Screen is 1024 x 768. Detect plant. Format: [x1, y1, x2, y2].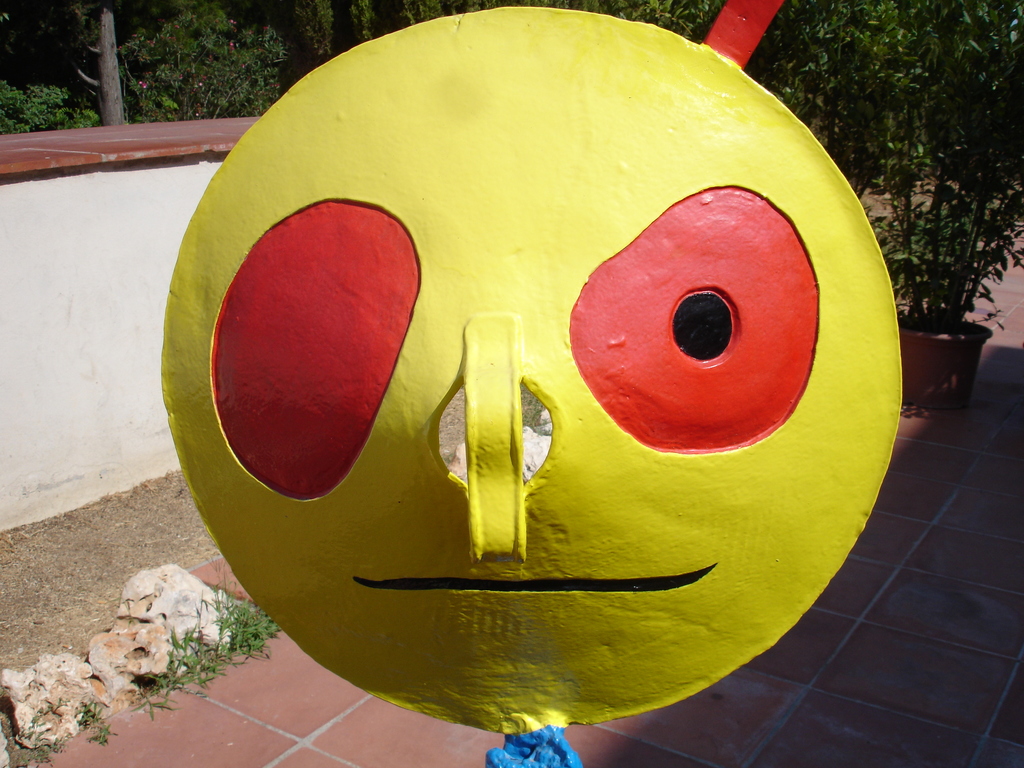
[81, 723, 116, 744].
